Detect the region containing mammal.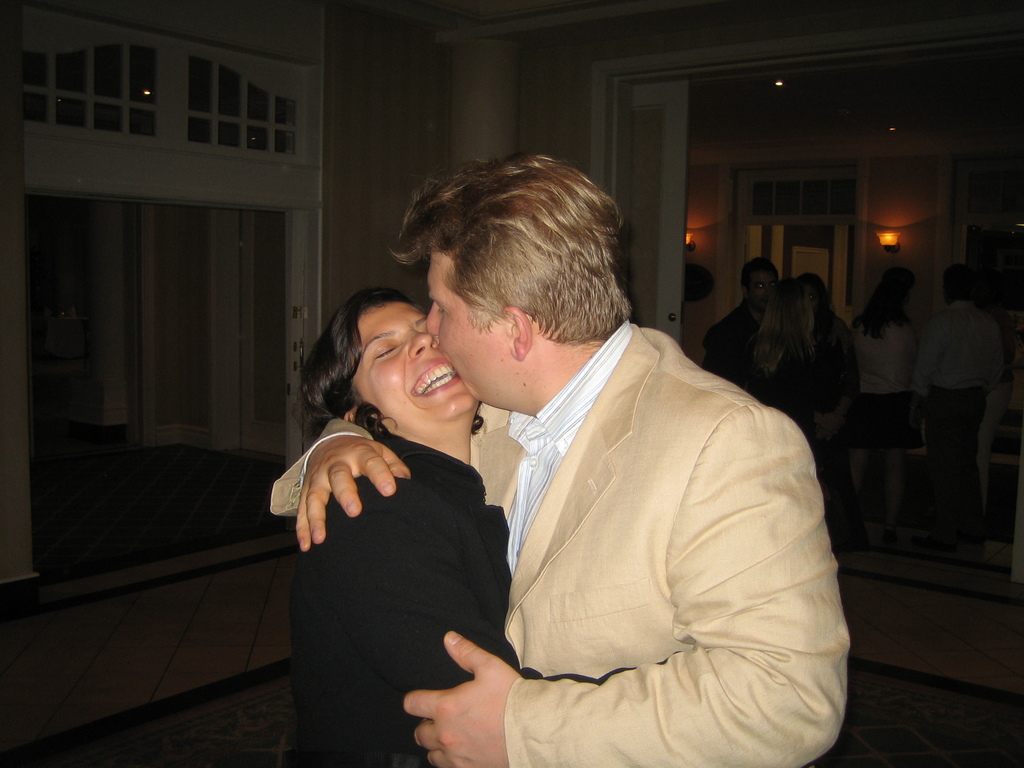
<bbox>849, 260, 928, 548</bbox>.
